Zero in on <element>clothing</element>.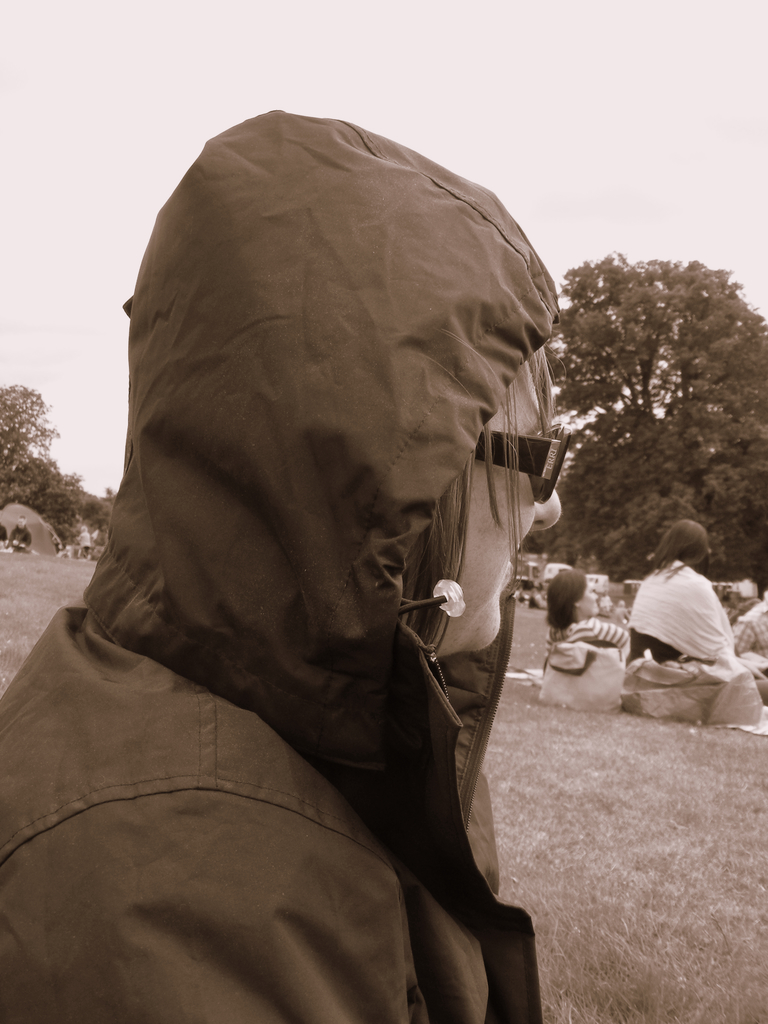
Zeroed in: BBox(636, 554, 749, 720).
